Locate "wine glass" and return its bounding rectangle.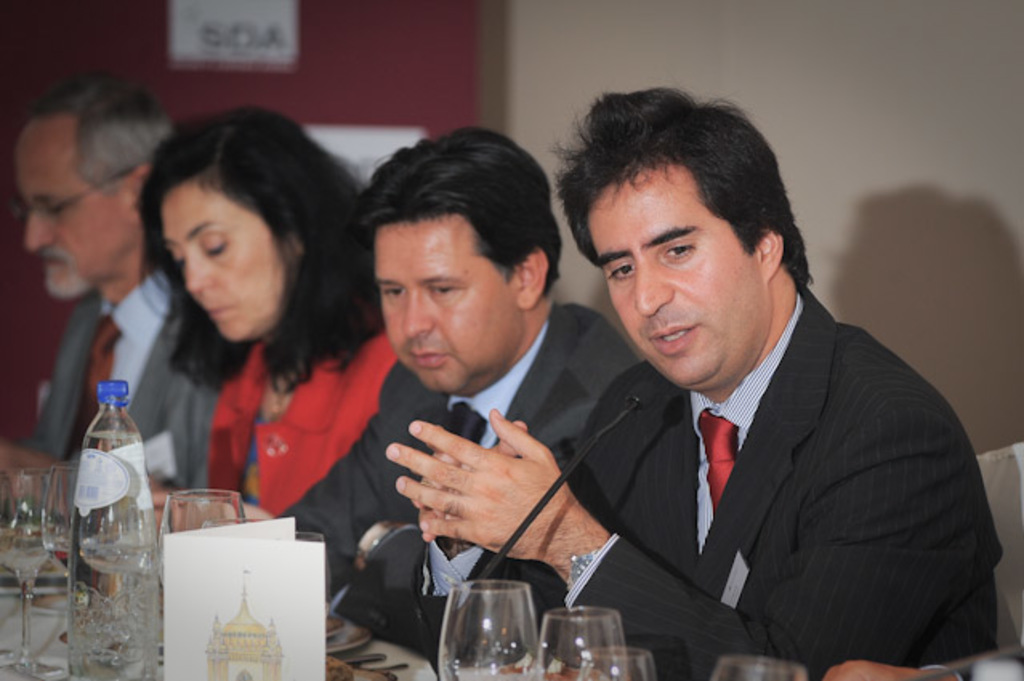
[x1=434, y1=582, x2=545, y2=679].
